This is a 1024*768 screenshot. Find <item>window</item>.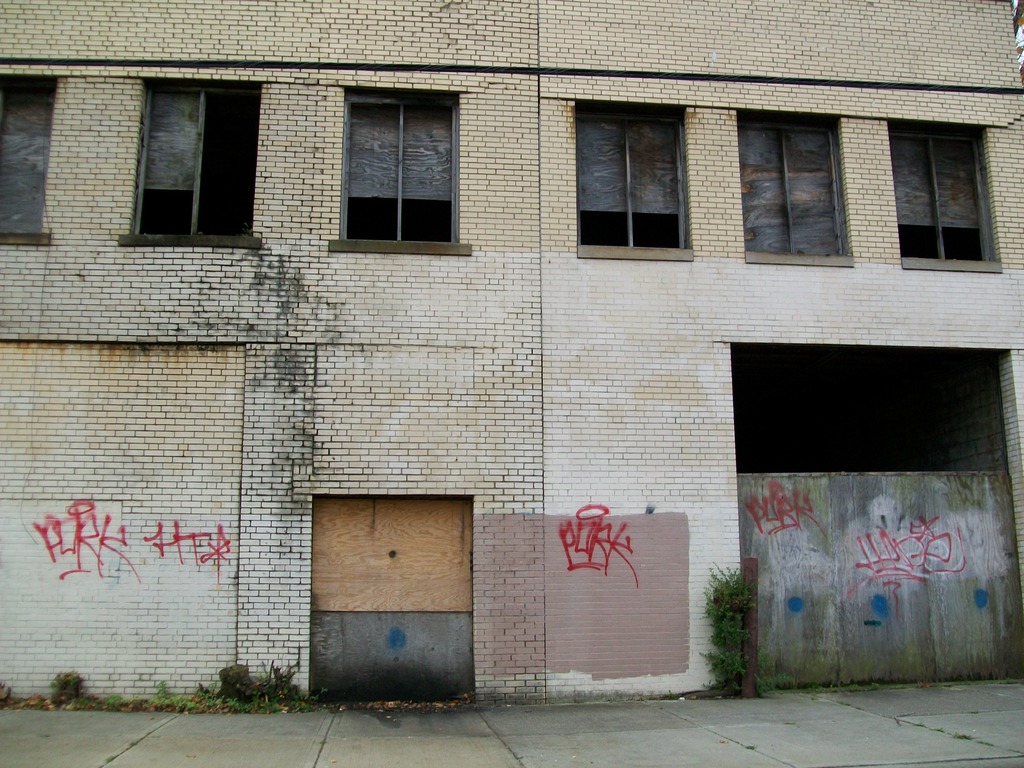
Bounding box: pyautogui.locateOnScreen(0, 71, 63, 246).
